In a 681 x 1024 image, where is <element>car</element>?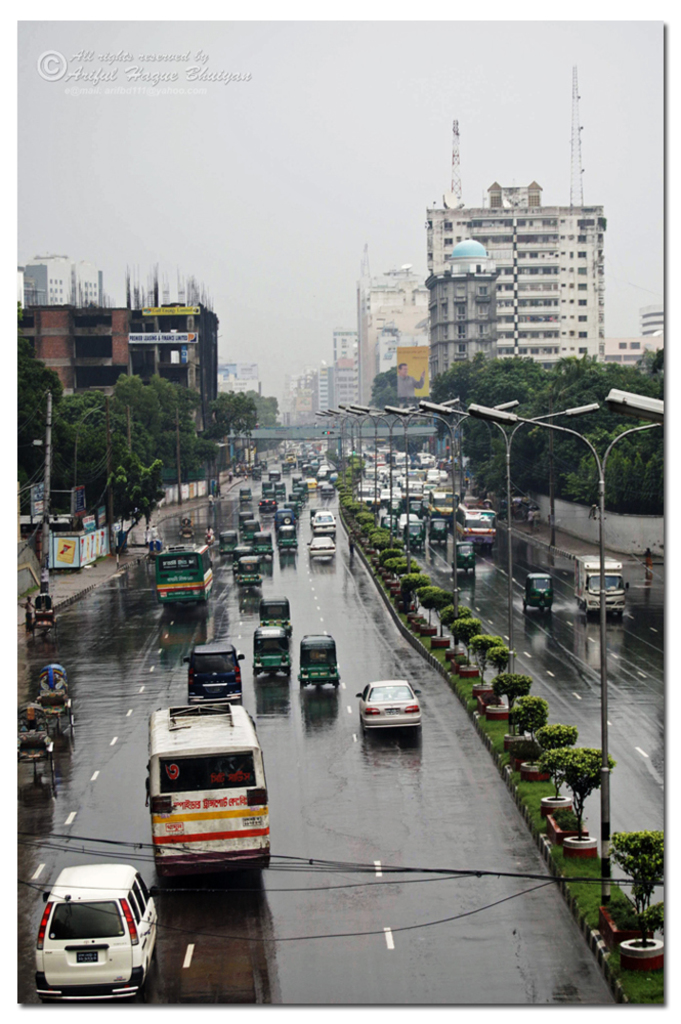
box(306, 532, 336, 568).
